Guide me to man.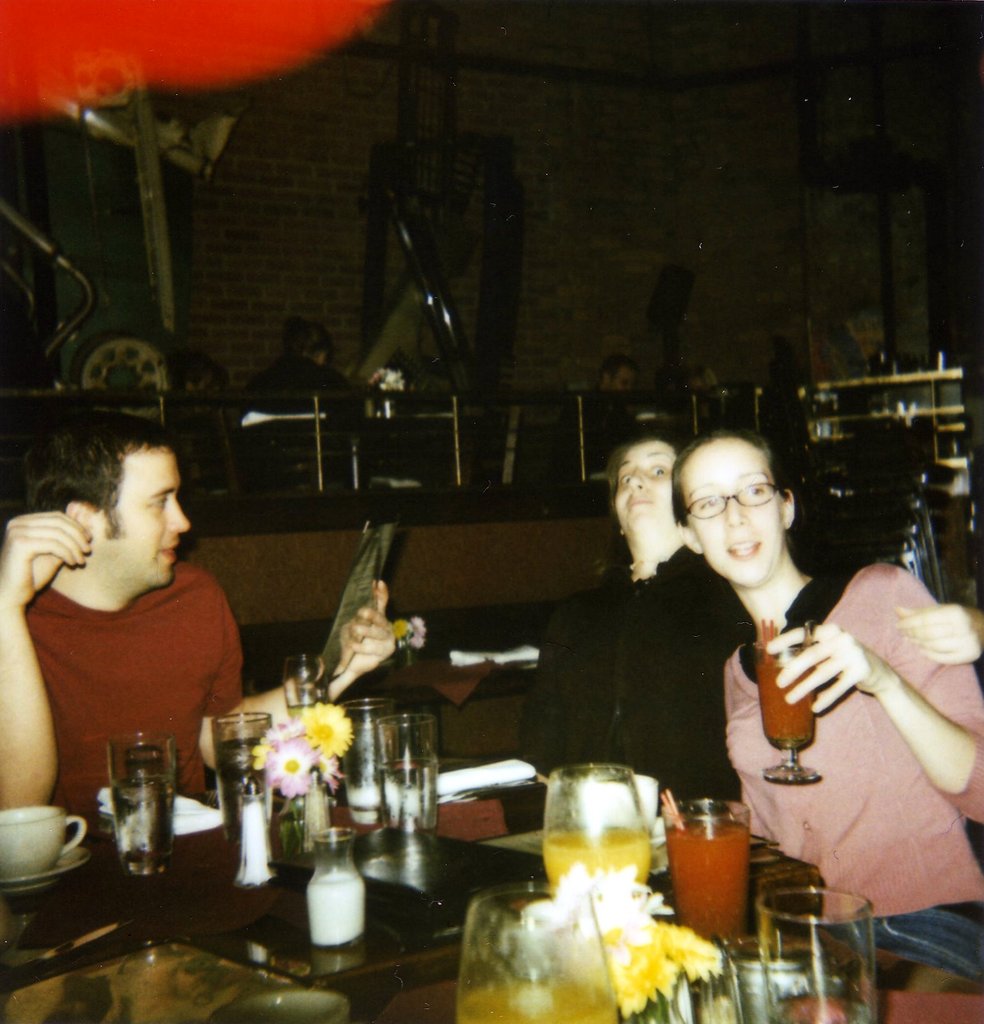
Guidance: Rect(556, 349, 640, 494).
